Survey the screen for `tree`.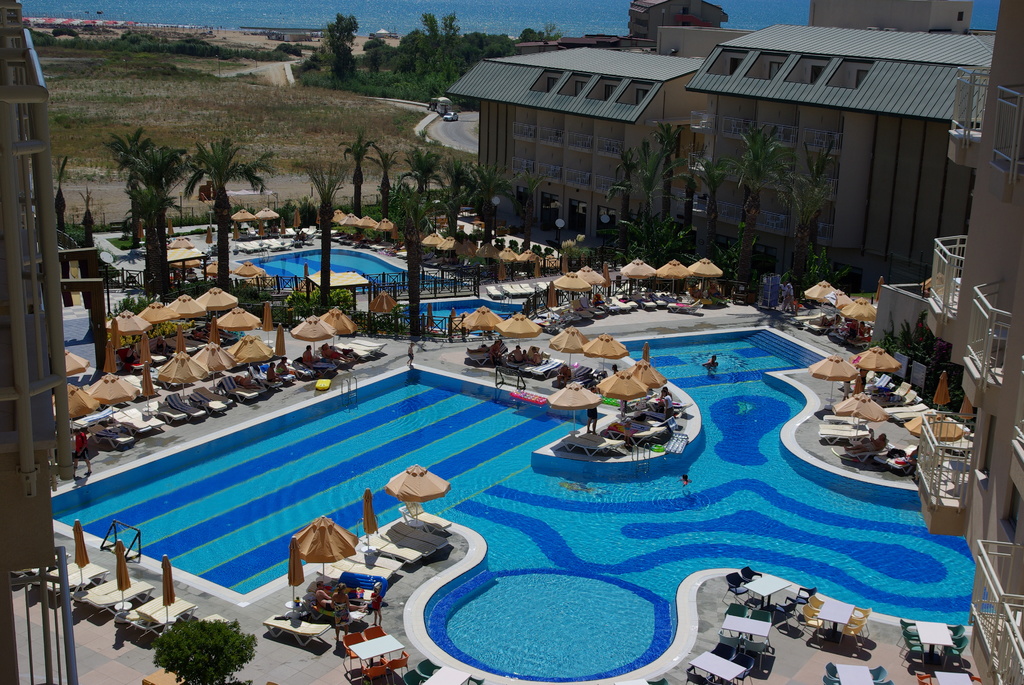
Survey found: rect(339, 127, 371, 237).
